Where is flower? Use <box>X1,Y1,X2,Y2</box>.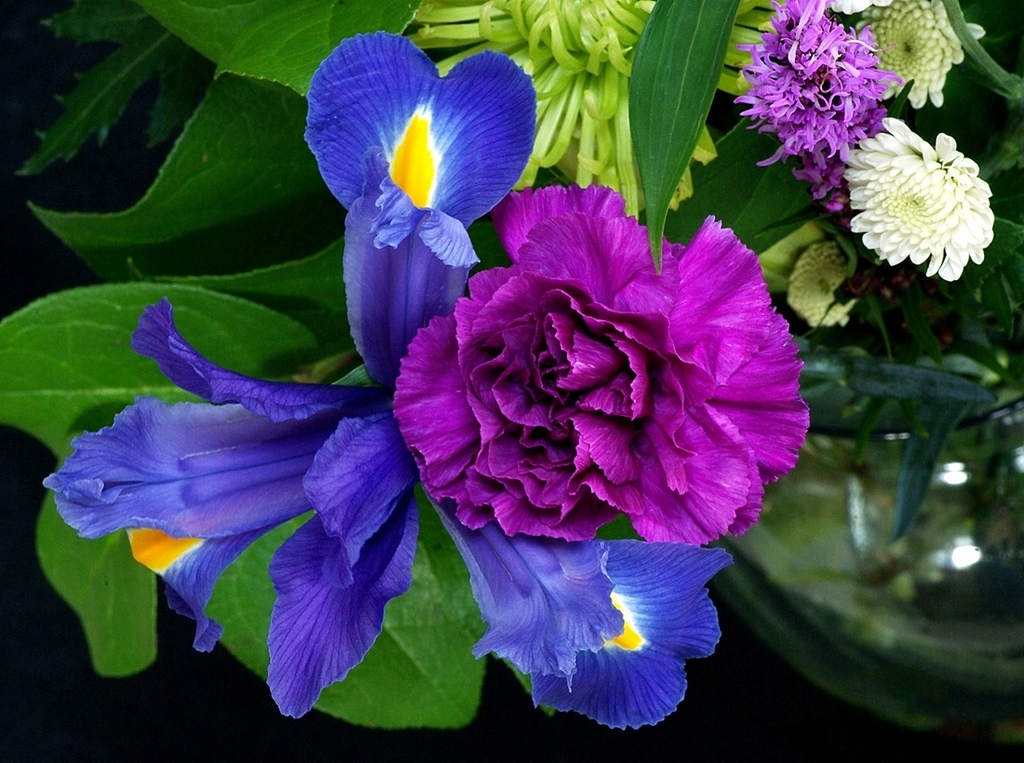
<box>846,110,1002,276</box>.
